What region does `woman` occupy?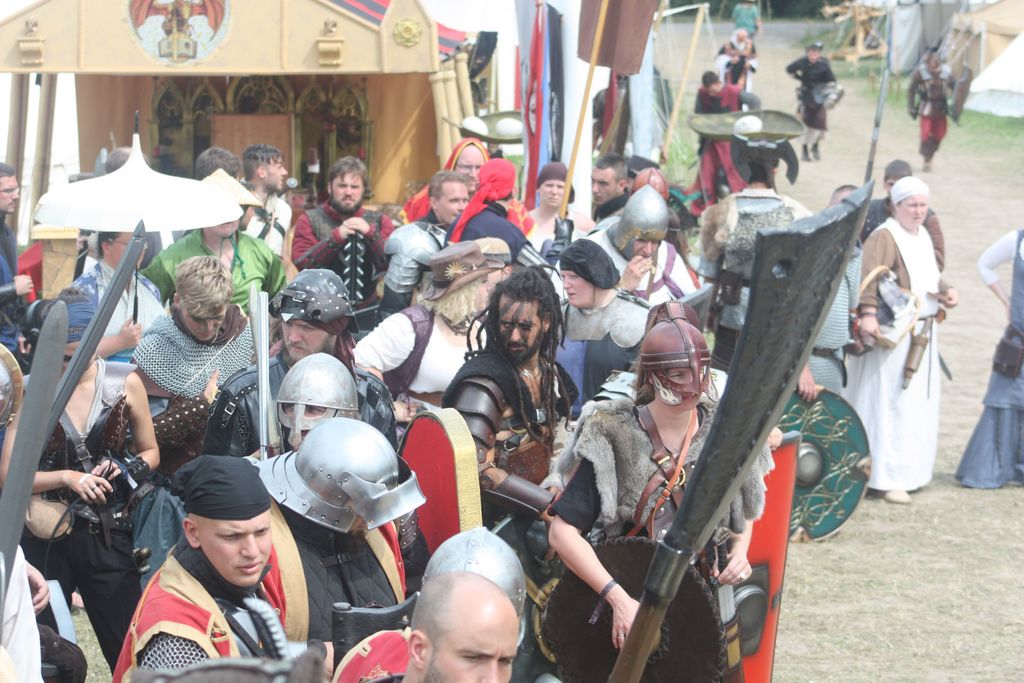
[957, 223, 1023, 488].
